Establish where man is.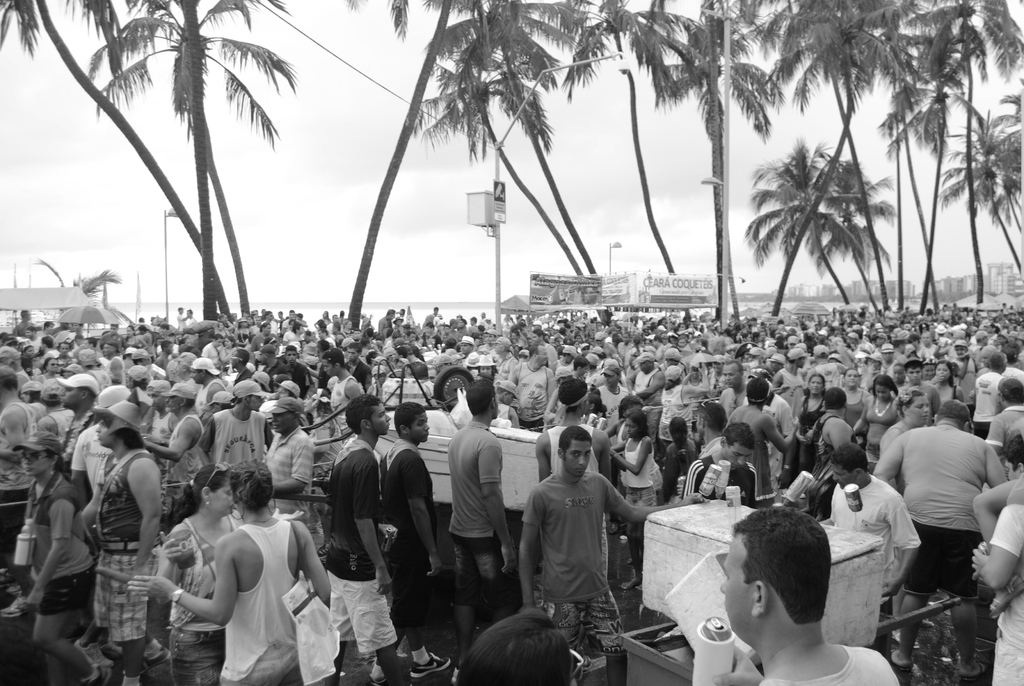
Established at 535,385,611,575.
